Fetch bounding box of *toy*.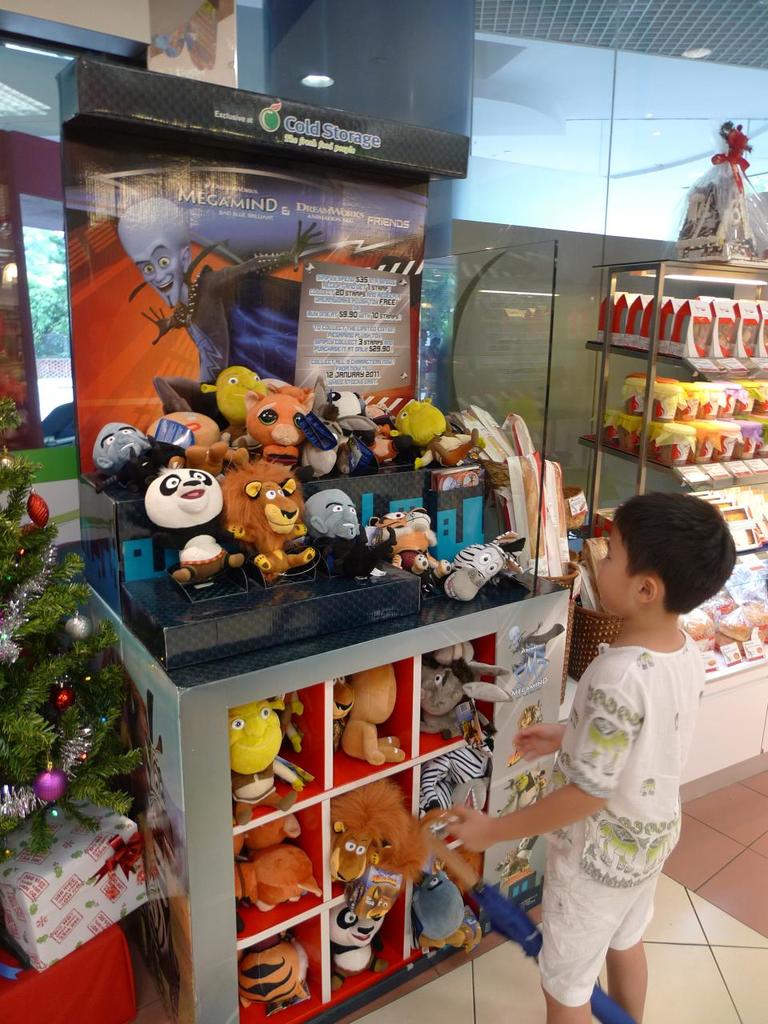
Bbox: rect(60, 688, 74, 711).
